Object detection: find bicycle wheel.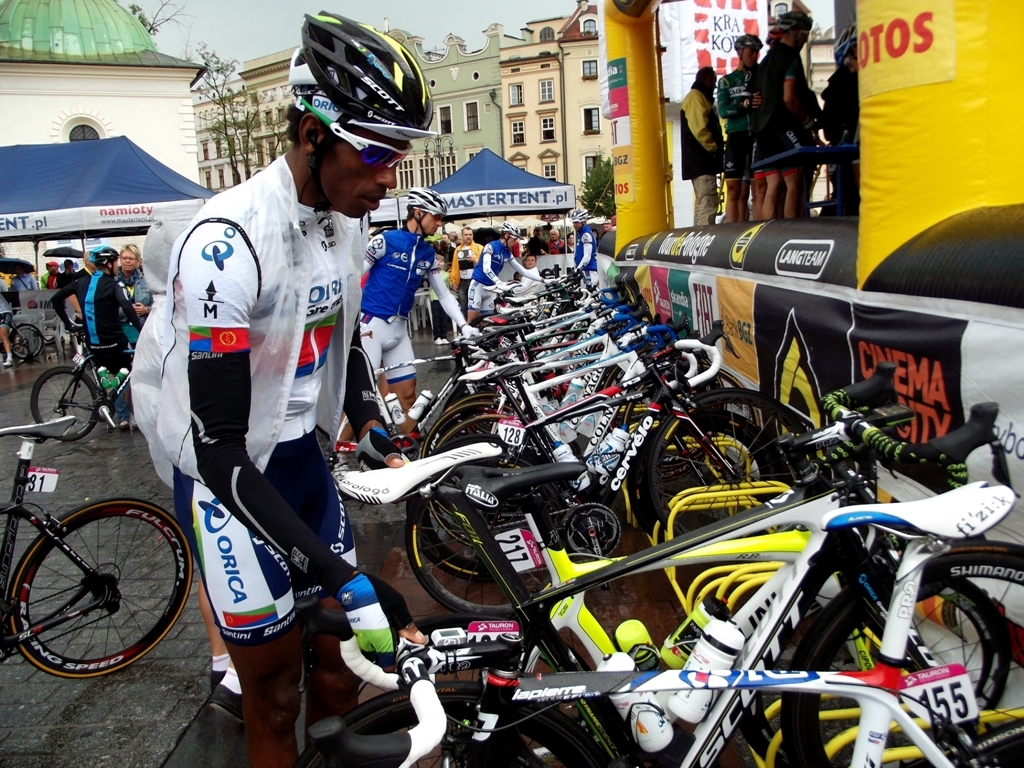
bbox=(293, 680, 611, 767).
